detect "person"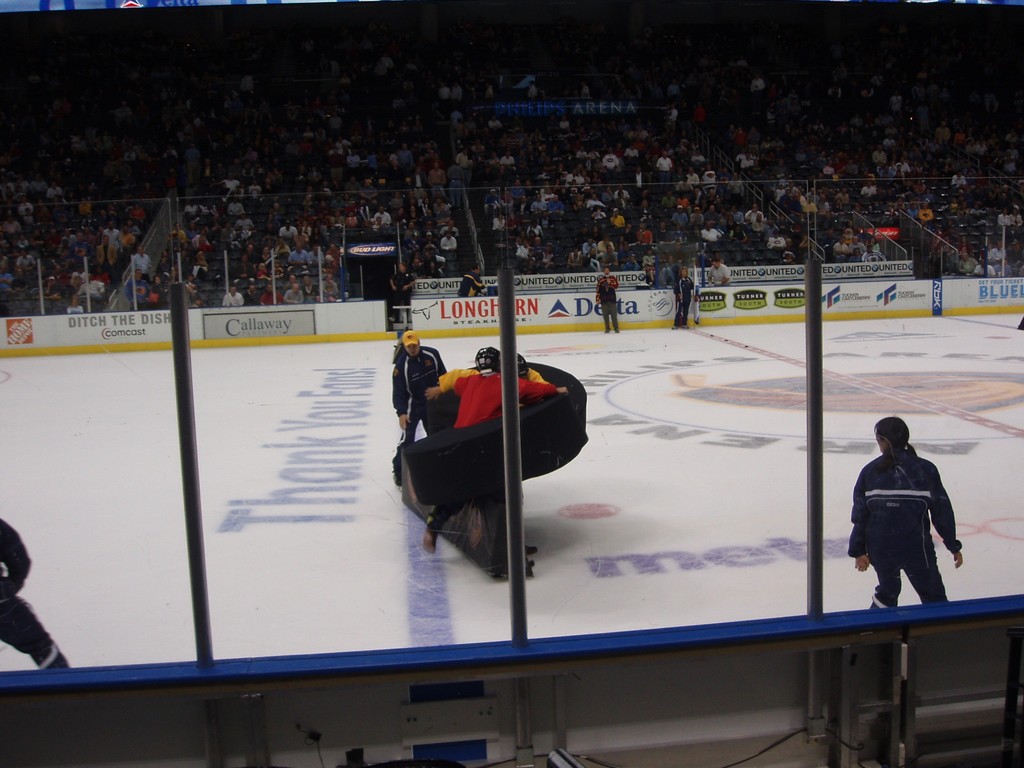
bbox(753, 76, 766, 97)
